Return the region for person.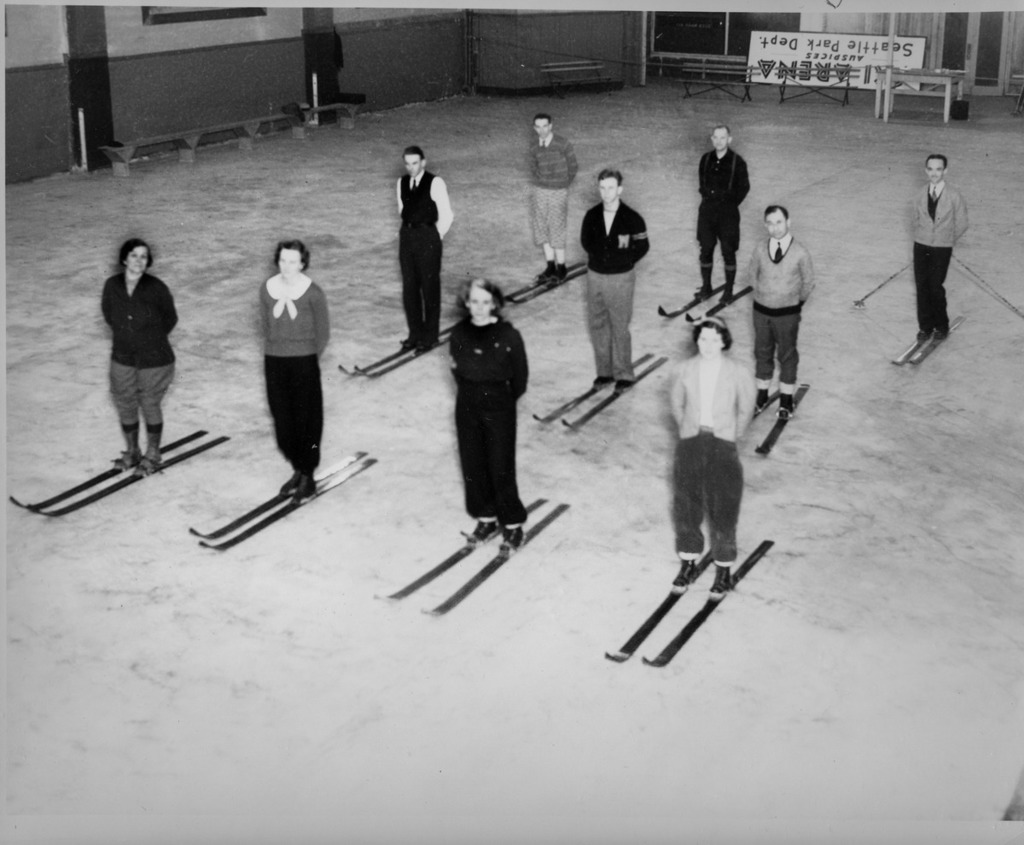
{"left": 684, "top": 120, "right": 754, "bottom": 305}.
